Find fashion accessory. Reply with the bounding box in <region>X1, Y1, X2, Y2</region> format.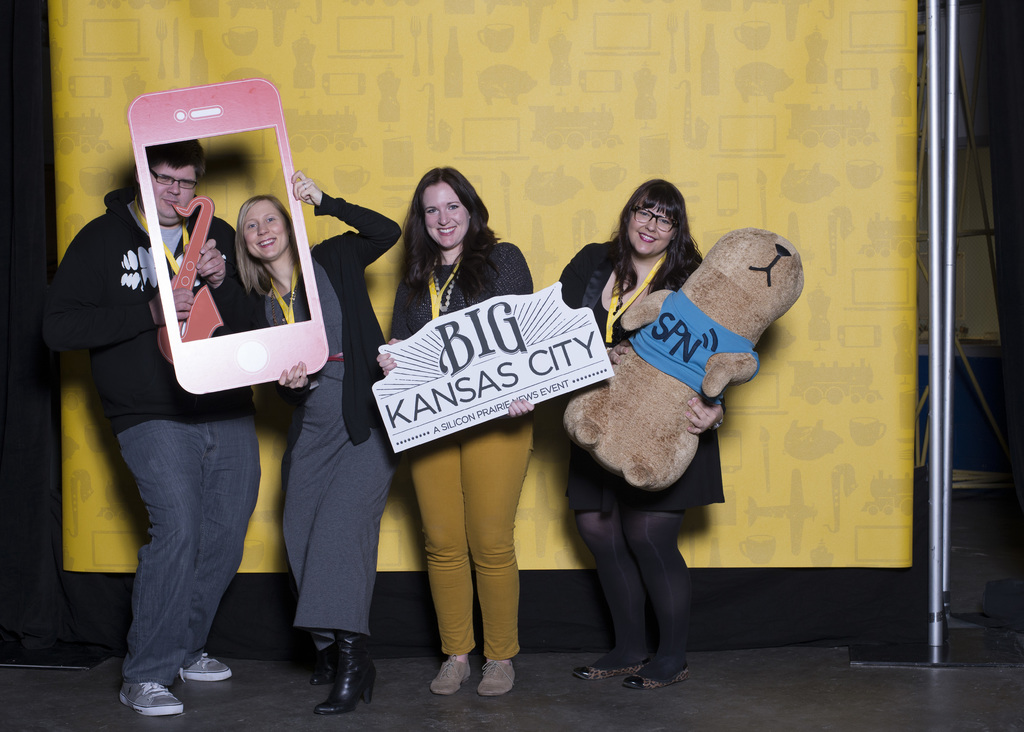
<region>270, 260, 296, 322</region>.
